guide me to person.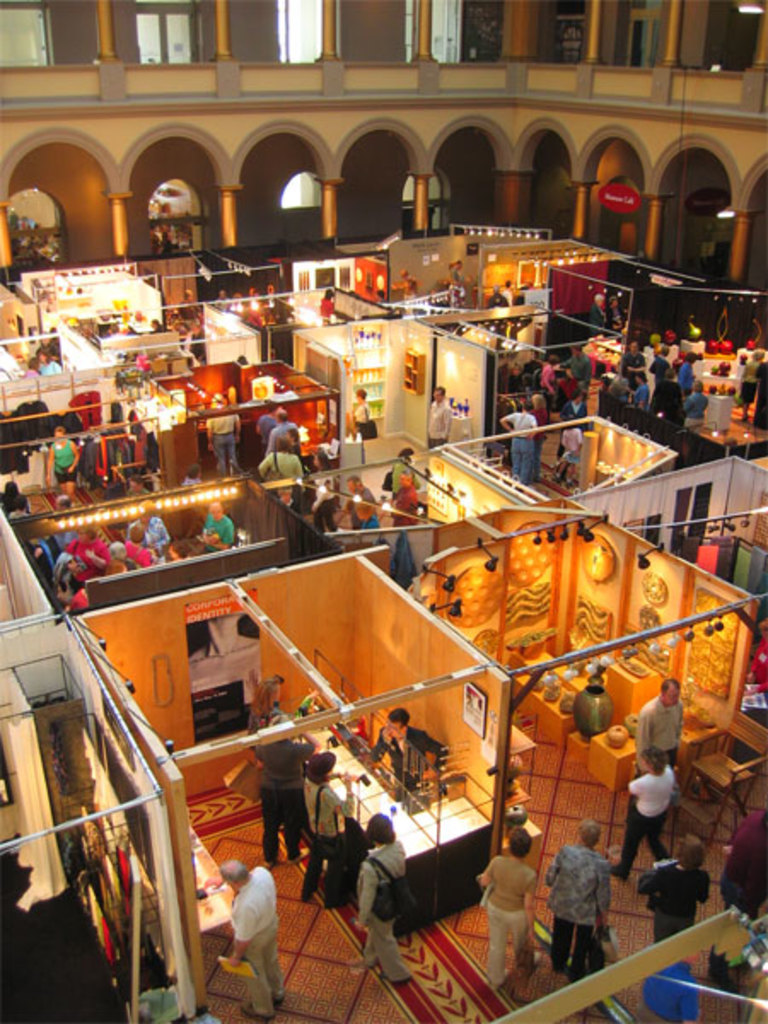
Guidance: left=44, top=427, right=84, bottom=503.
